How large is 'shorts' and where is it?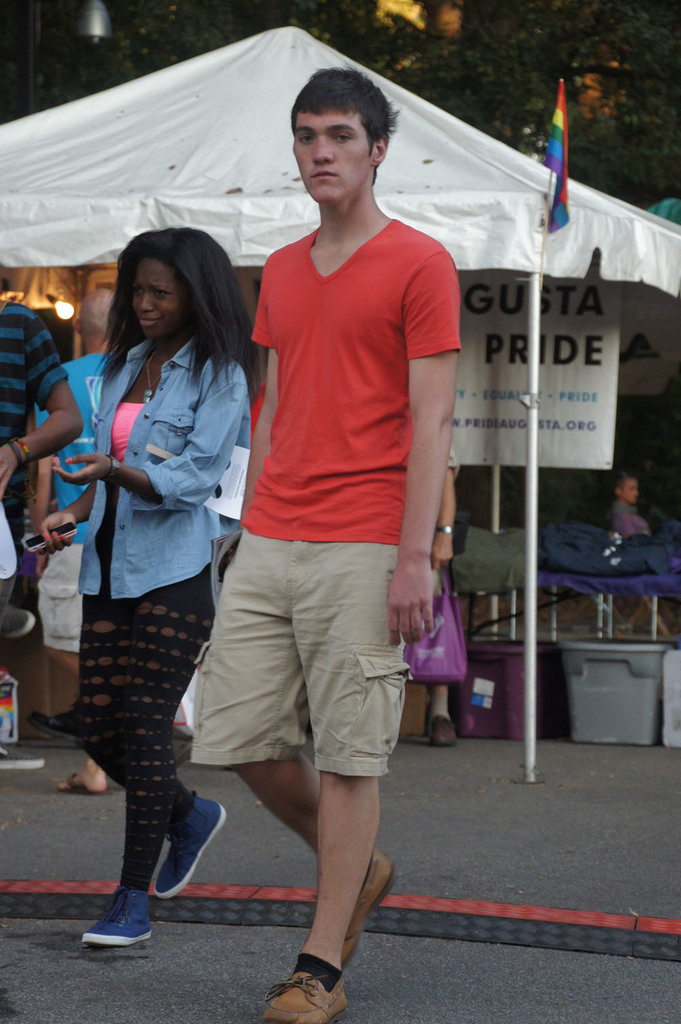
Bounding box: (35, 543, 84, 650).
